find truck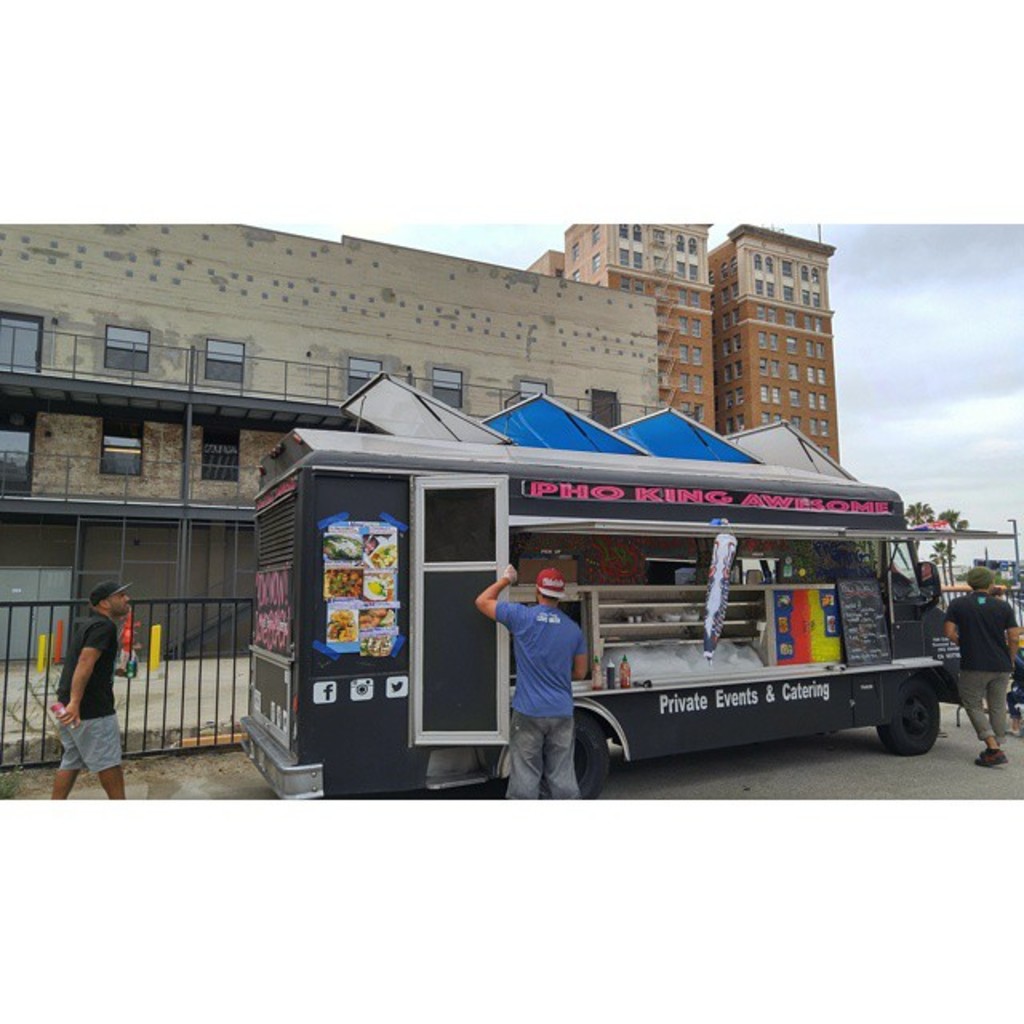
x1=197, y1=422, x2=963, y2=798
